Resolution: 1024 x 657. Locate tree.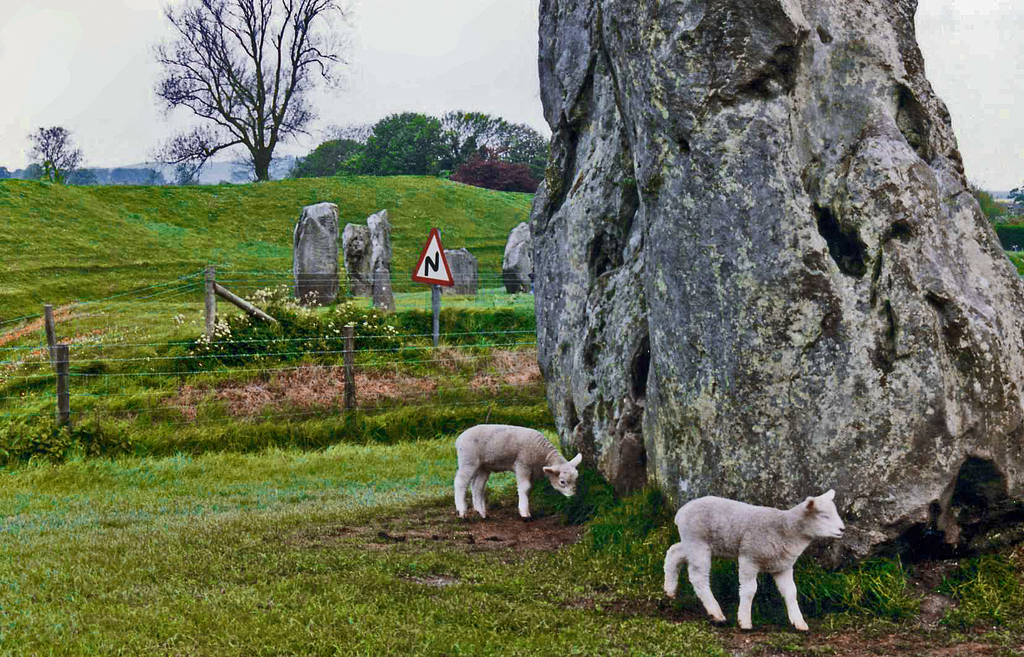
[x1=292, y1=140, x2=374, y2=181].
